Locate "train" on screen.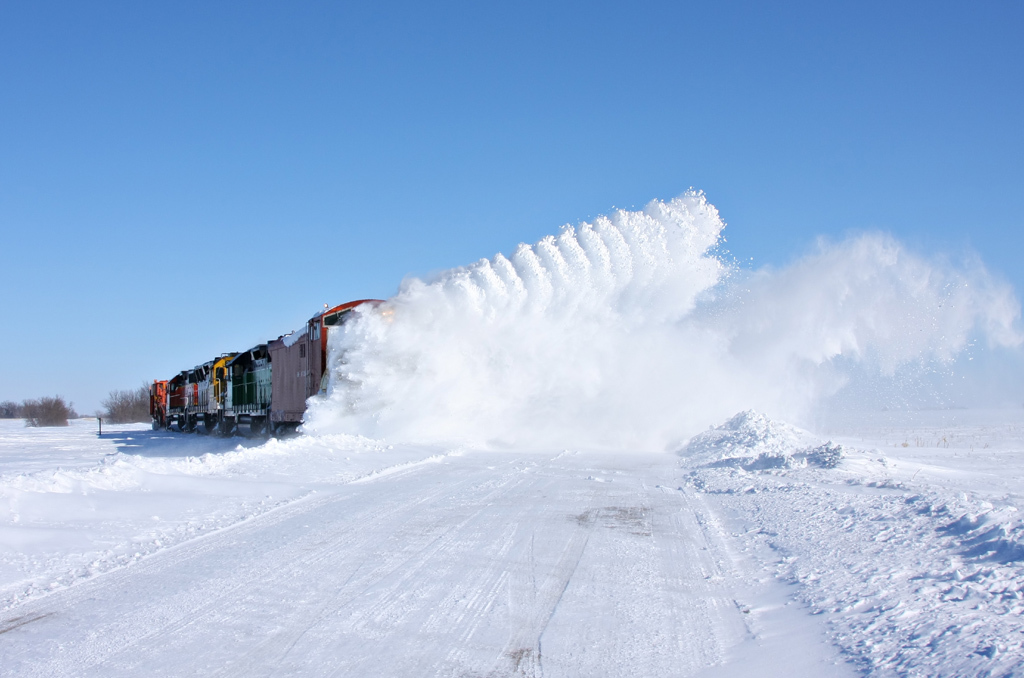
On screen at x1=151, y1=298, x2=398, y2=432.
